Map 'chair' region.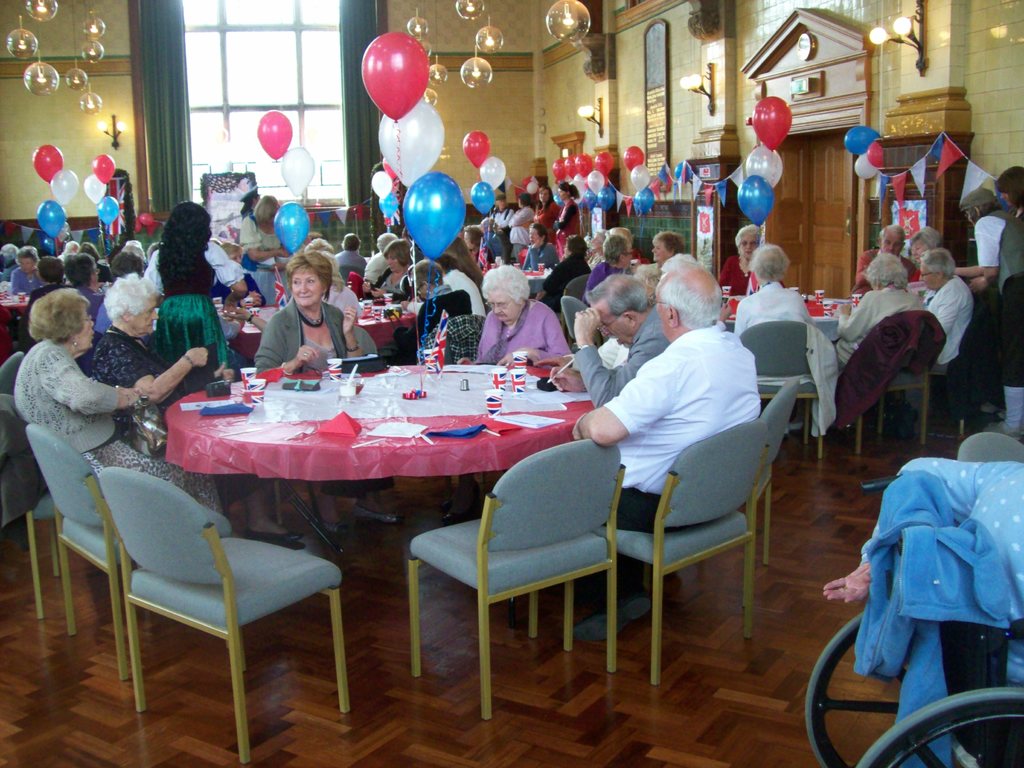
Mapped to <box>750,312,840,445</box>.
